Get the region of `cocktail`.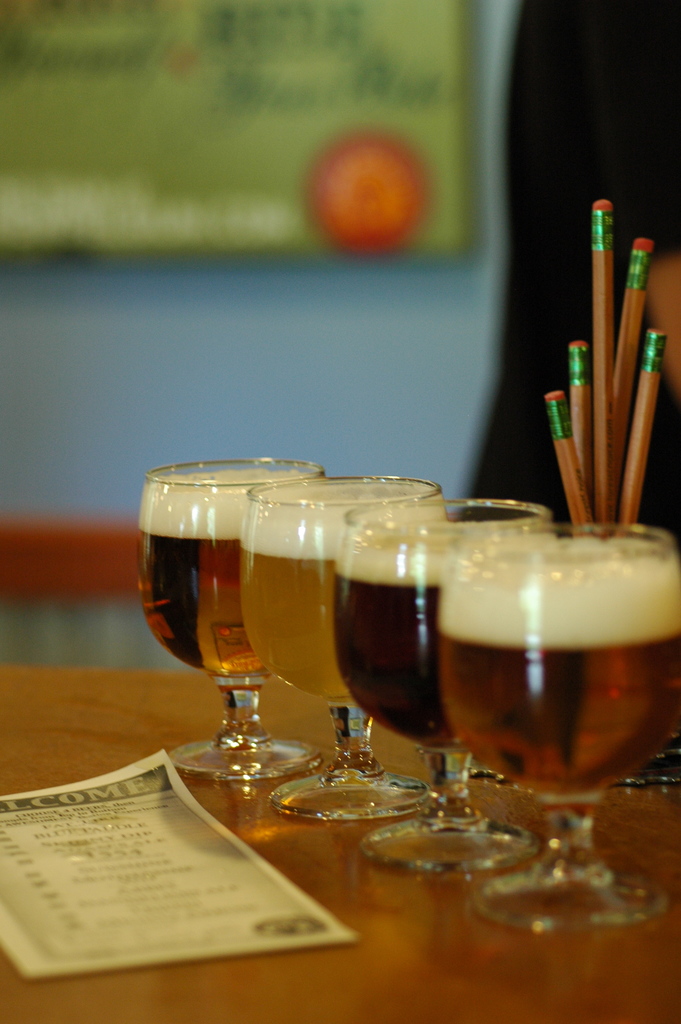
bbox(441, 521, 680, 934).
